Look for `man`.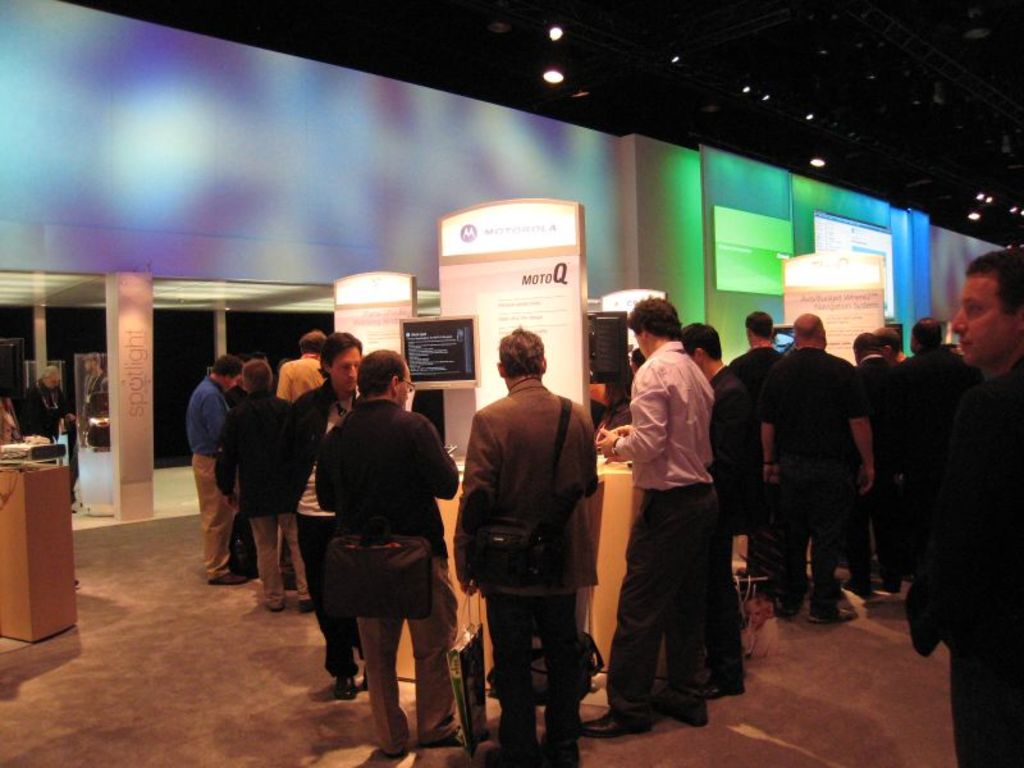
Found: BBox(900, 246, 1023, 767).
